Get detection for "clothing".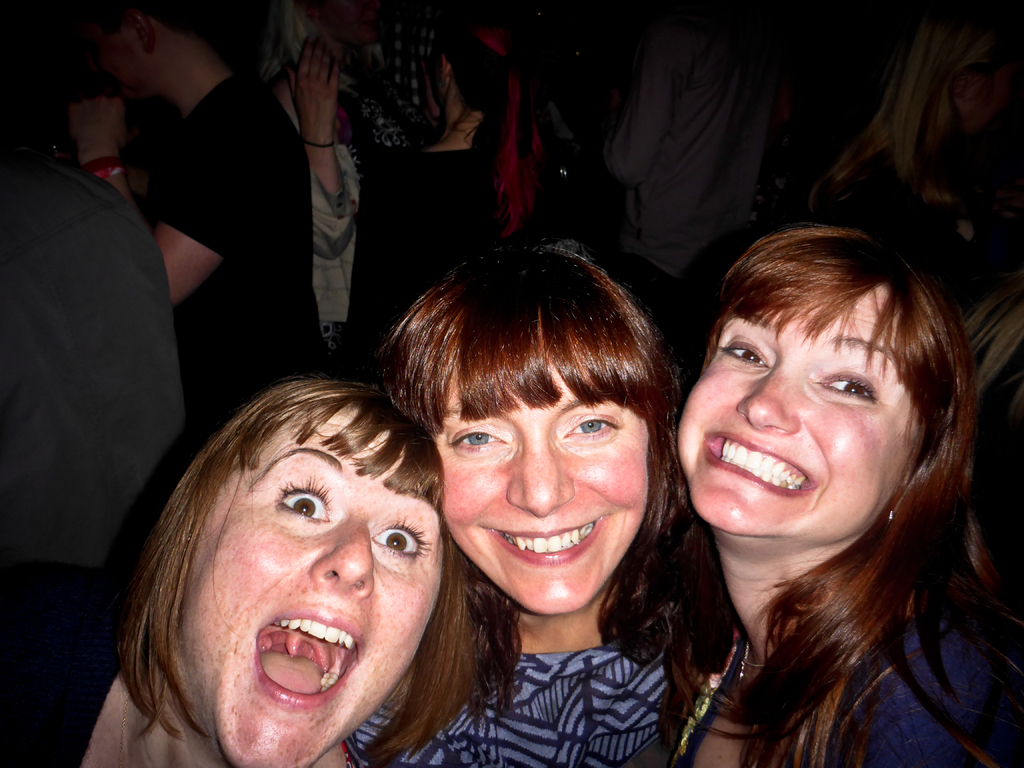
Detection: (x1=353, y1=653, x2=662, y2=767).
